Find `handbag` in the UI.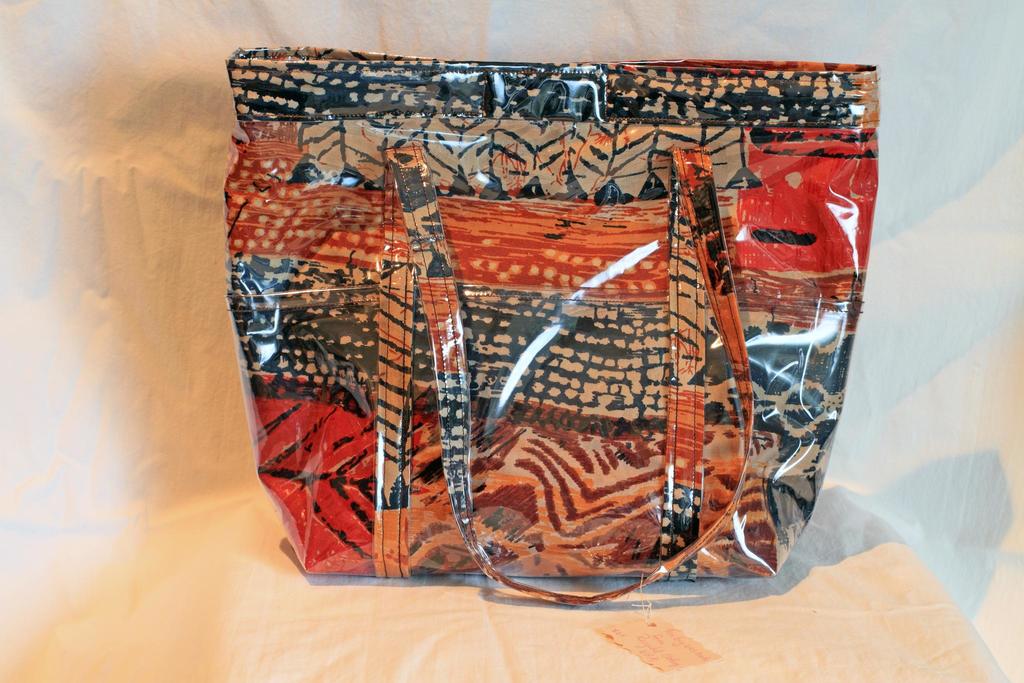
UI element at [left=227, top=47, right=881, bottom=608].
